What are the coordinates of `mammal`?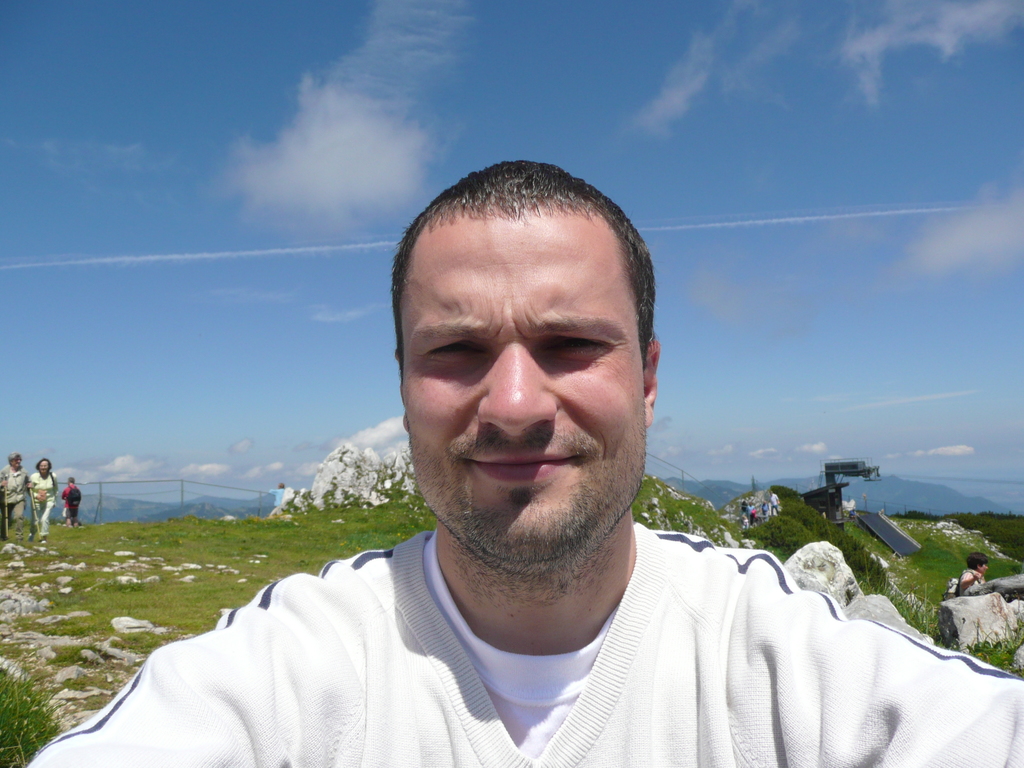
(x1=62, y1=473, x2=87, y2=523).
